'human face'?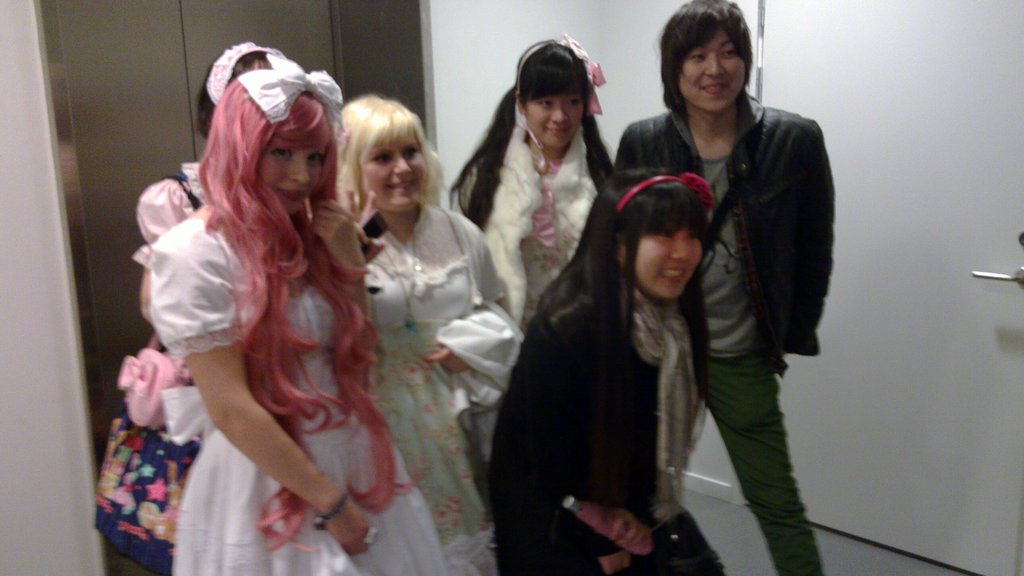
(left=259, top=136, right=323, bottom=213)
